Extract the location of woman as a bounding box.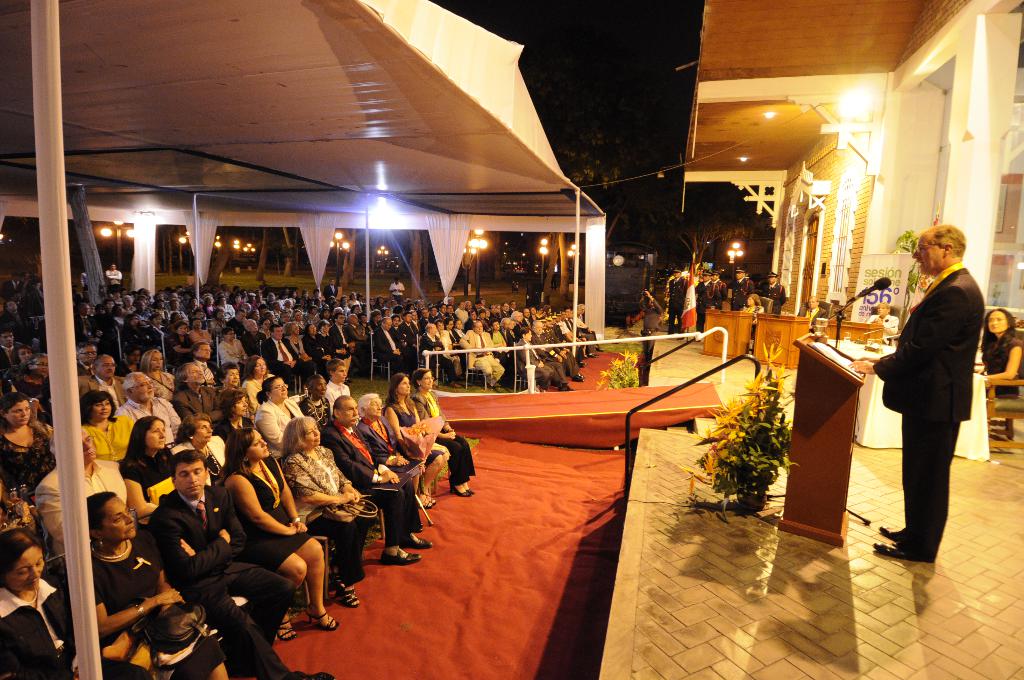
box(867, 302, 898, 344).
